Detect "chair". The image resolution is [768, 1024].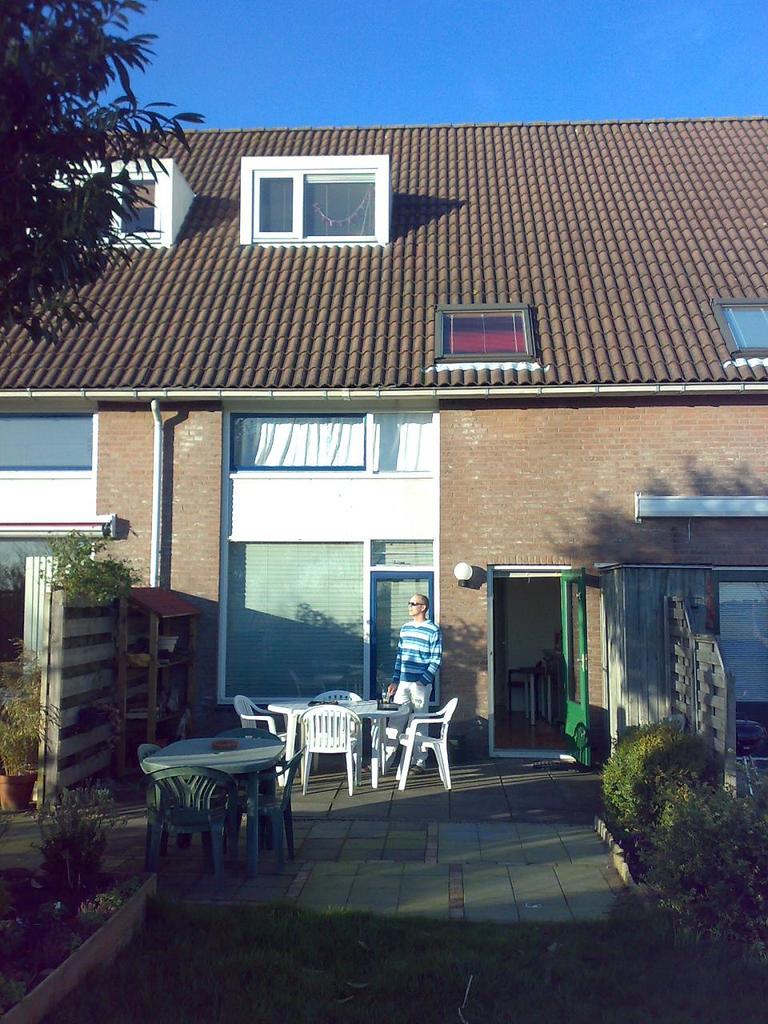
l=134, t=744, r=200, b=860.
